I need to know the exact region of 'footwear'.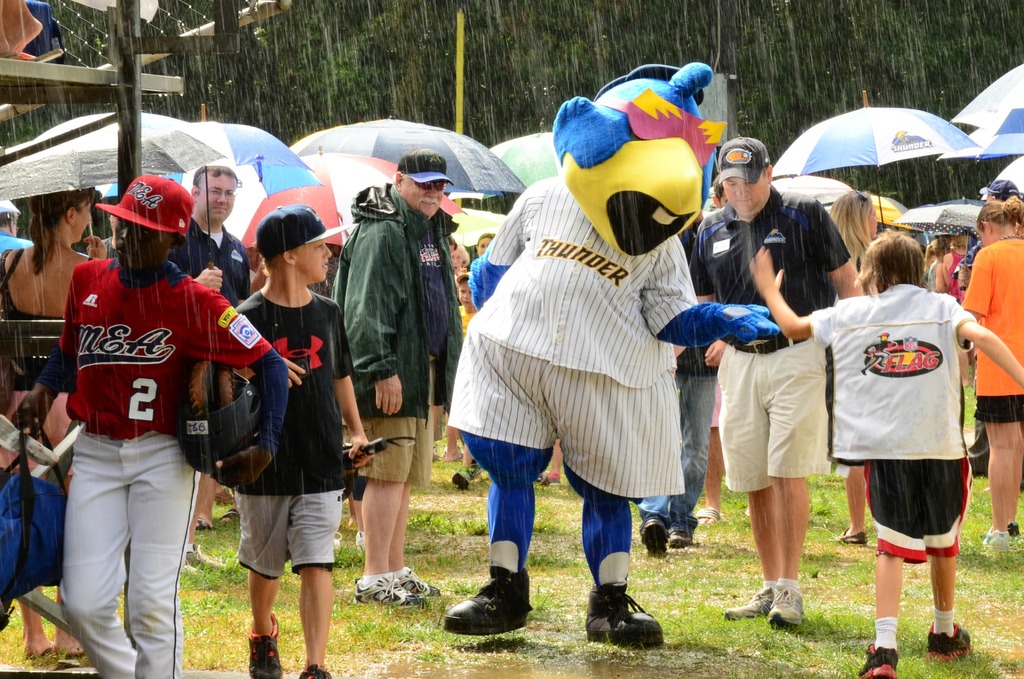
Region: x1=837, y1=523, x2=868, y2=546.
